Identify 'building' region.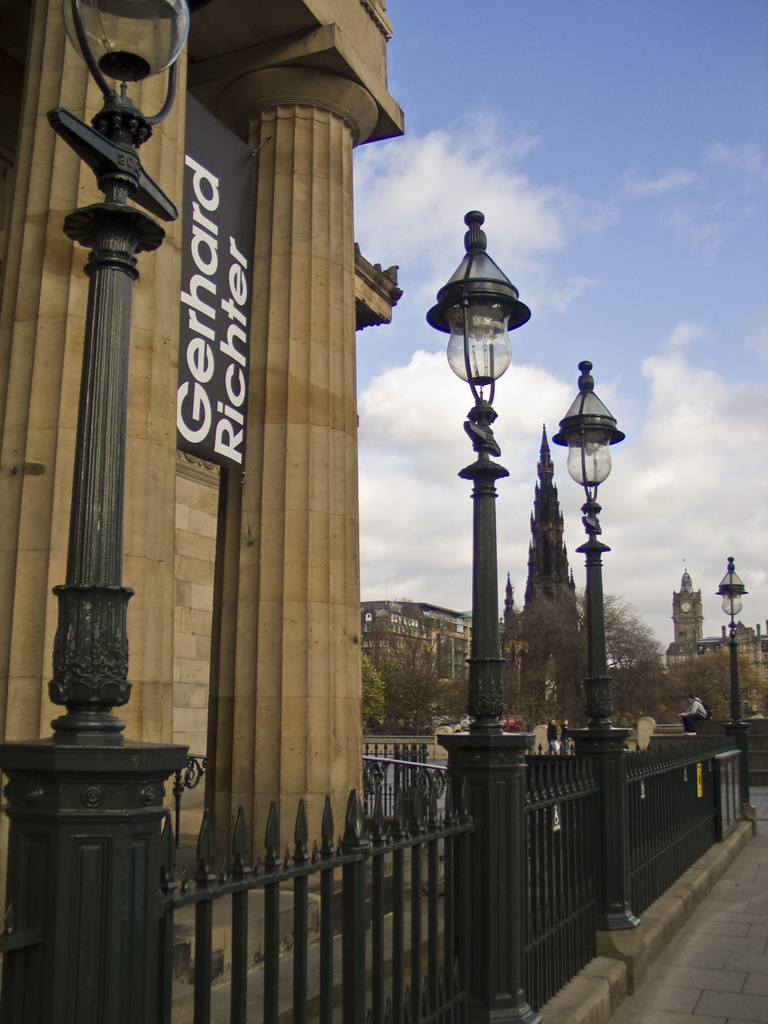
Region: (x1=355, y1=570, x2=565, y2=715).
